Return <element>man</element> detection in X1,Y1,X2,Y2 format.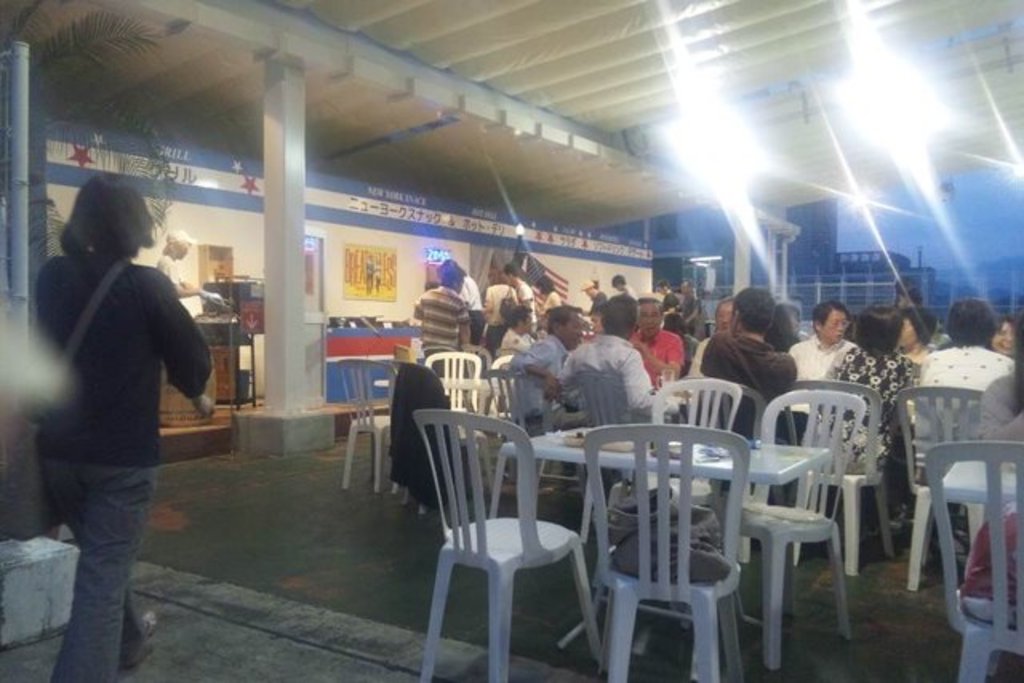
701,290,797,518.
